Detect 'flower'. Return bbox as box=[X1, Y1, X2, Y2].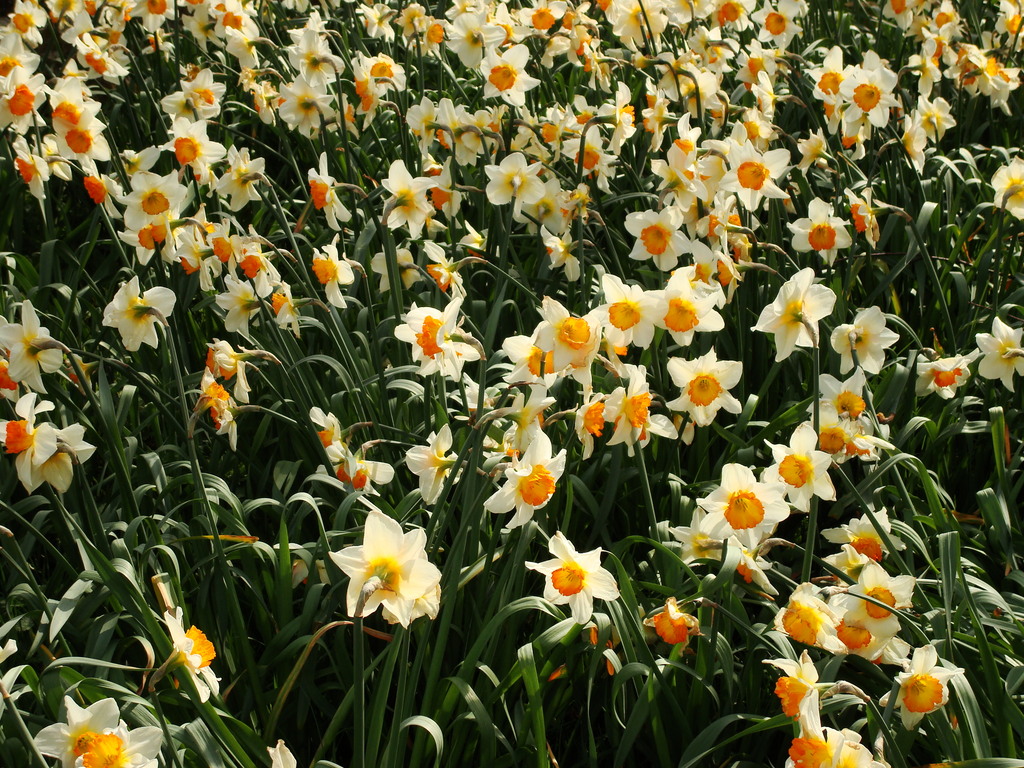
box=[882, 642, 965, 729].
